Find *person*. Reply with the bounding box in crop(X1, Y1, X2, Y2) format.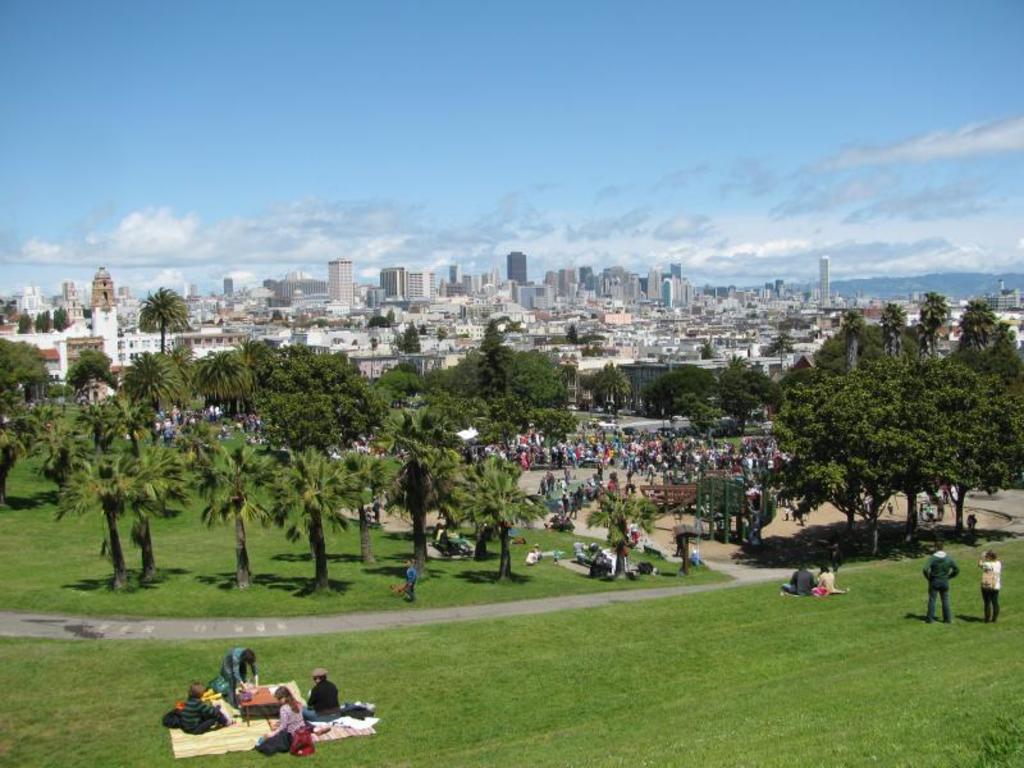
crop(221, 645, 257, 686).
